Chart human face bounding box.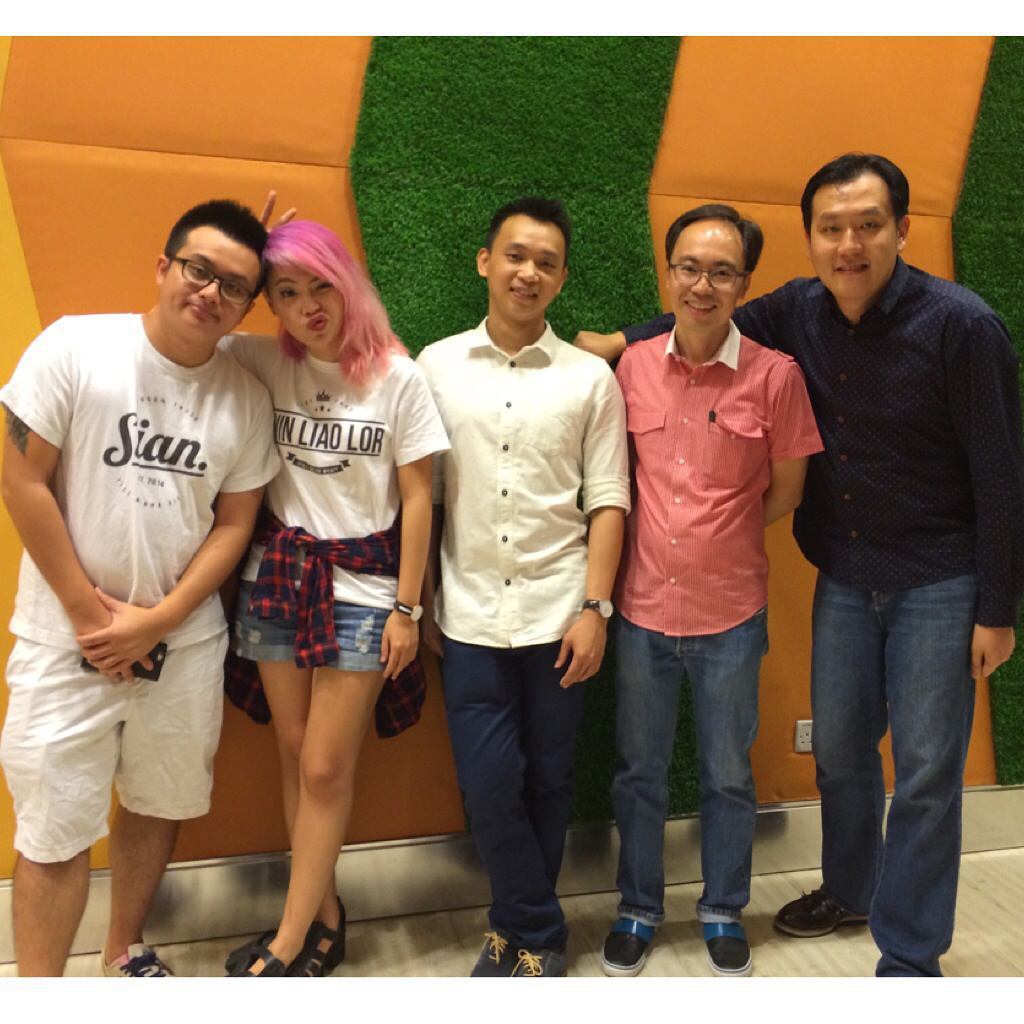
Charted: box=[485, 224, 562, 331].
